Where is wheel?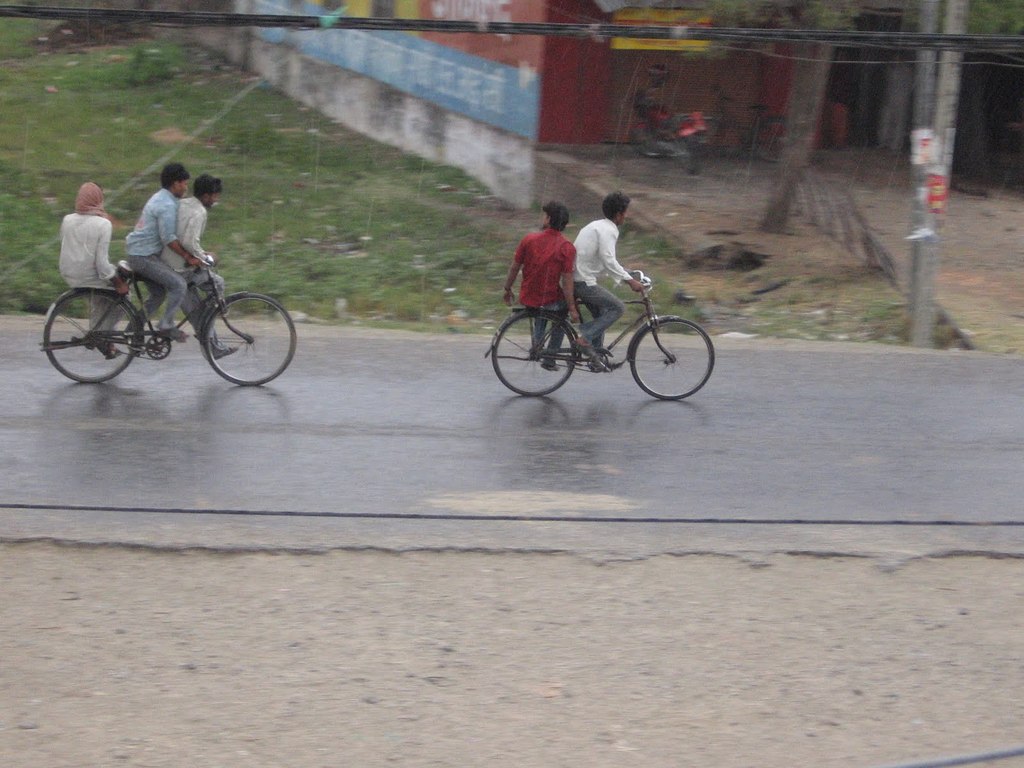
488 307 579 399.
